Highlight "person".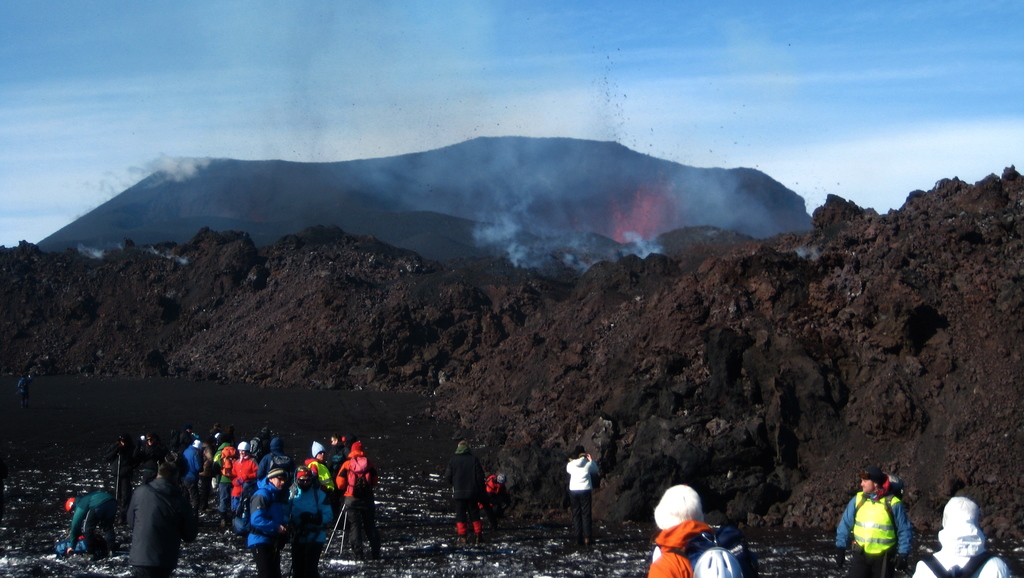
Highlighted region: [559,458,607,542].
